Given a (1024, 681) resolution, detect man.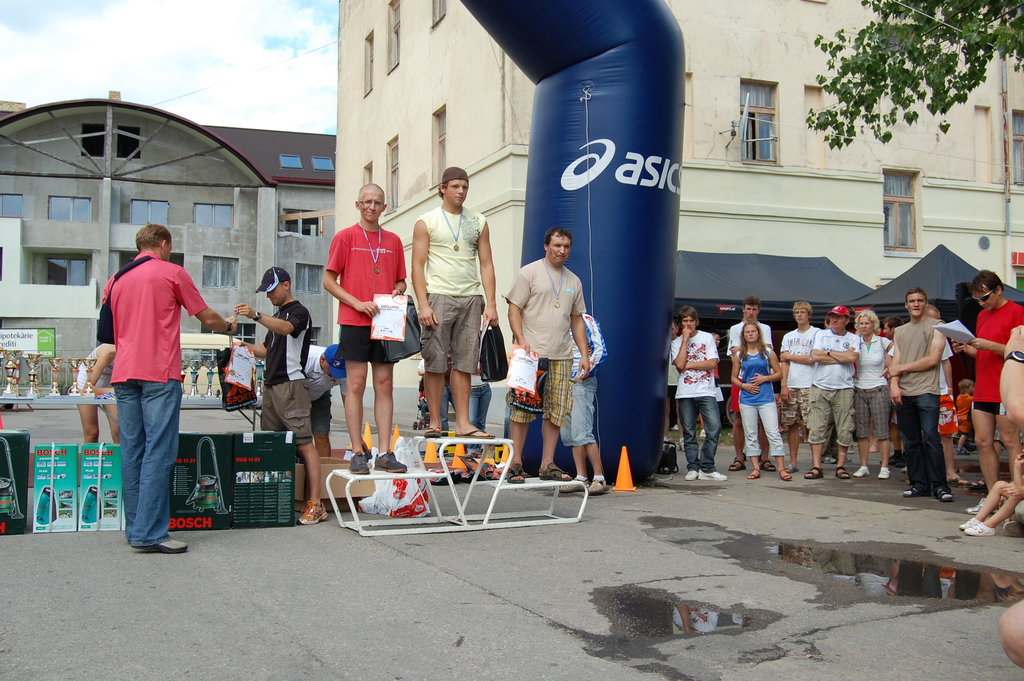
<region>557, 311, 609, 493</region>.
